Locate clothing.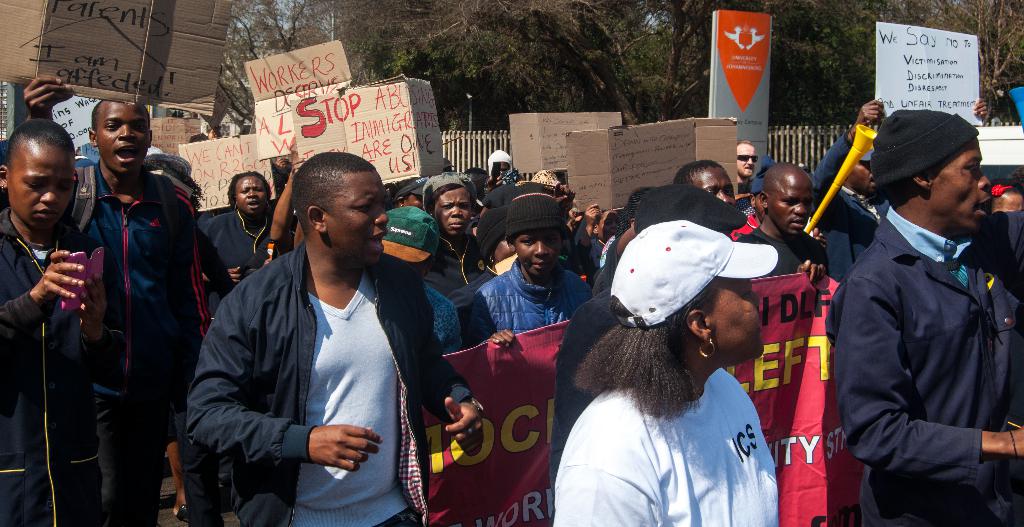
Bounding box: left=424, top=232, right=502, bottom=348.
